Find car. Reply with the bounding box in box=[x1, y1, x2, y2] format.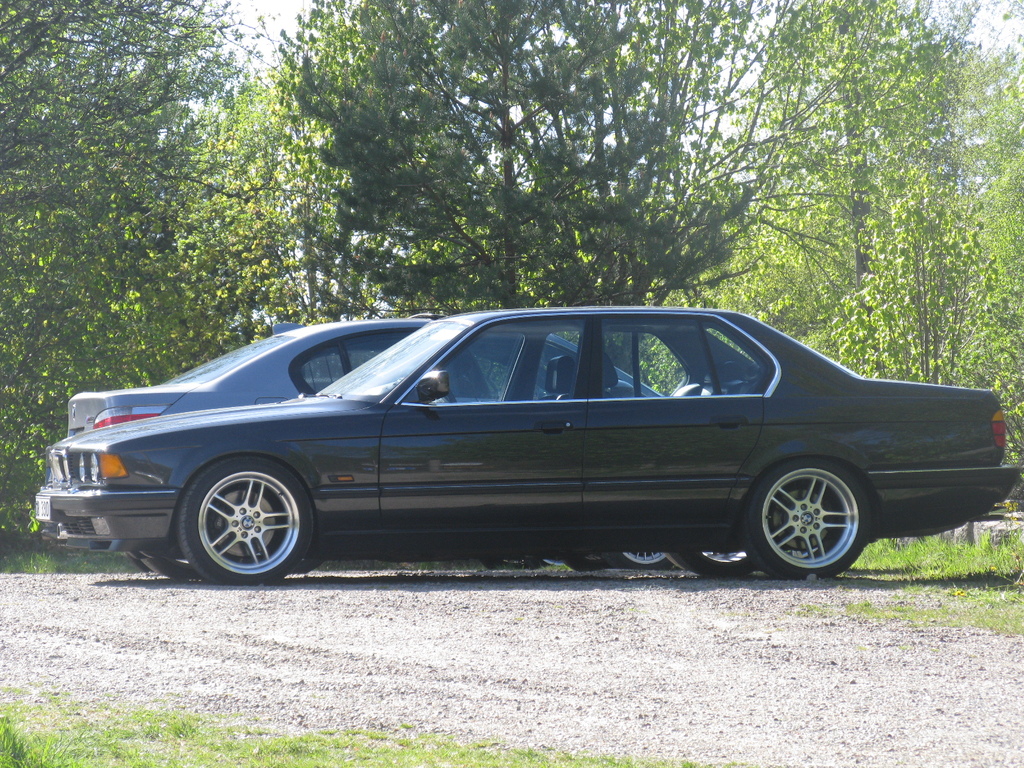
box=[22, 302, 1023, 588].
